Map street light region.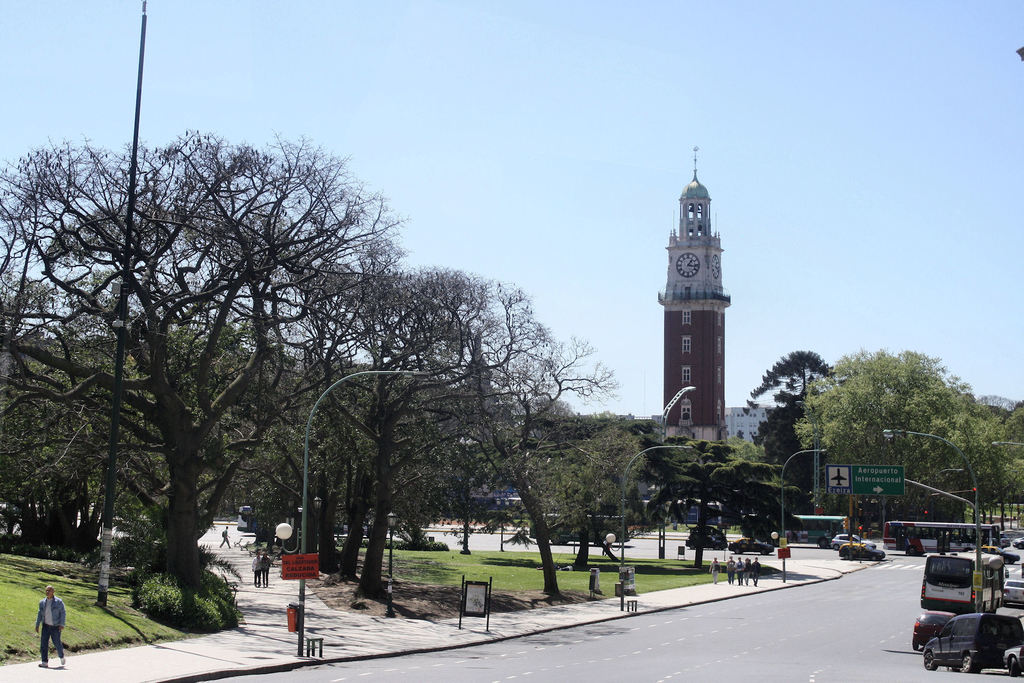
Mapped to 787 401 826 516.
